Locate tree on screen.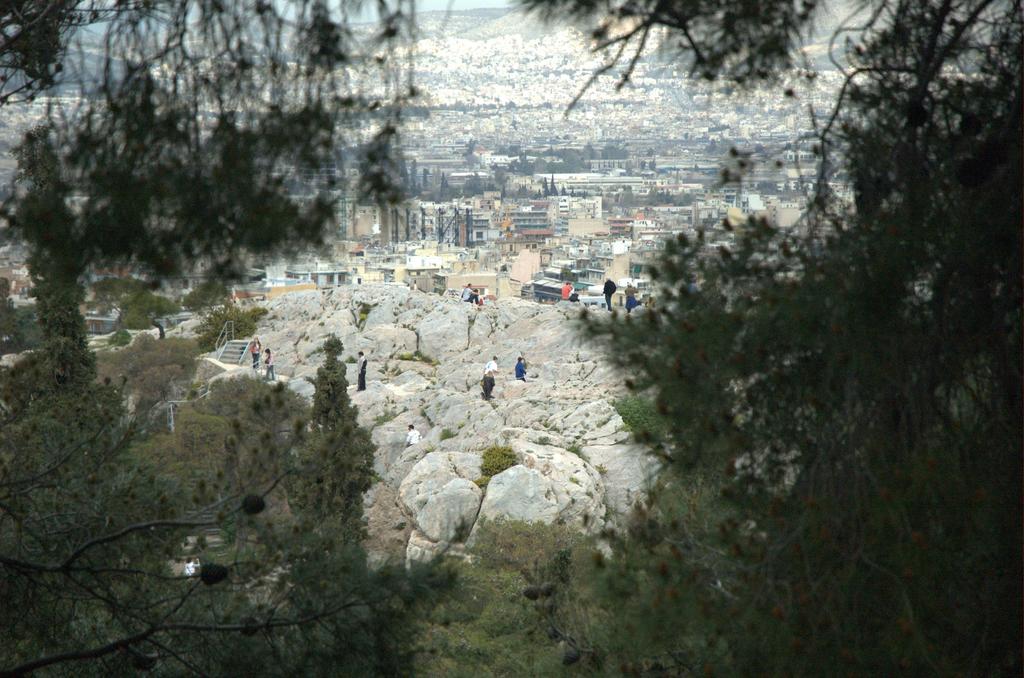
On screen at crop(755, 180, 781, 193).
